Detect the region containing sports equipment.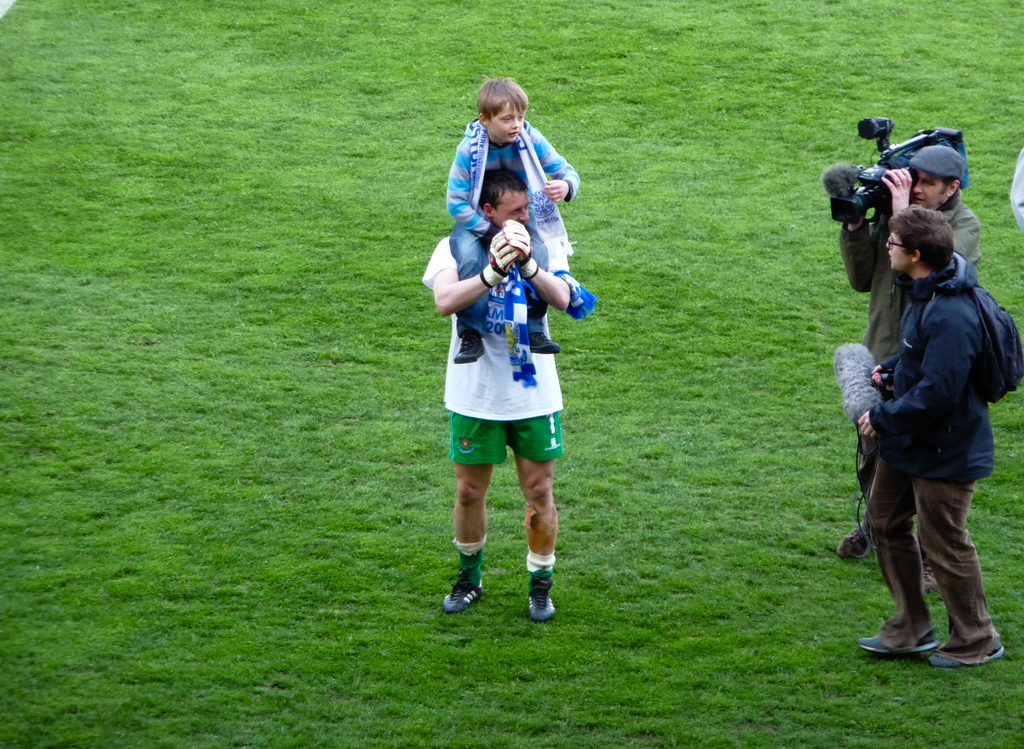
box=[532, 575, 550, 618].
